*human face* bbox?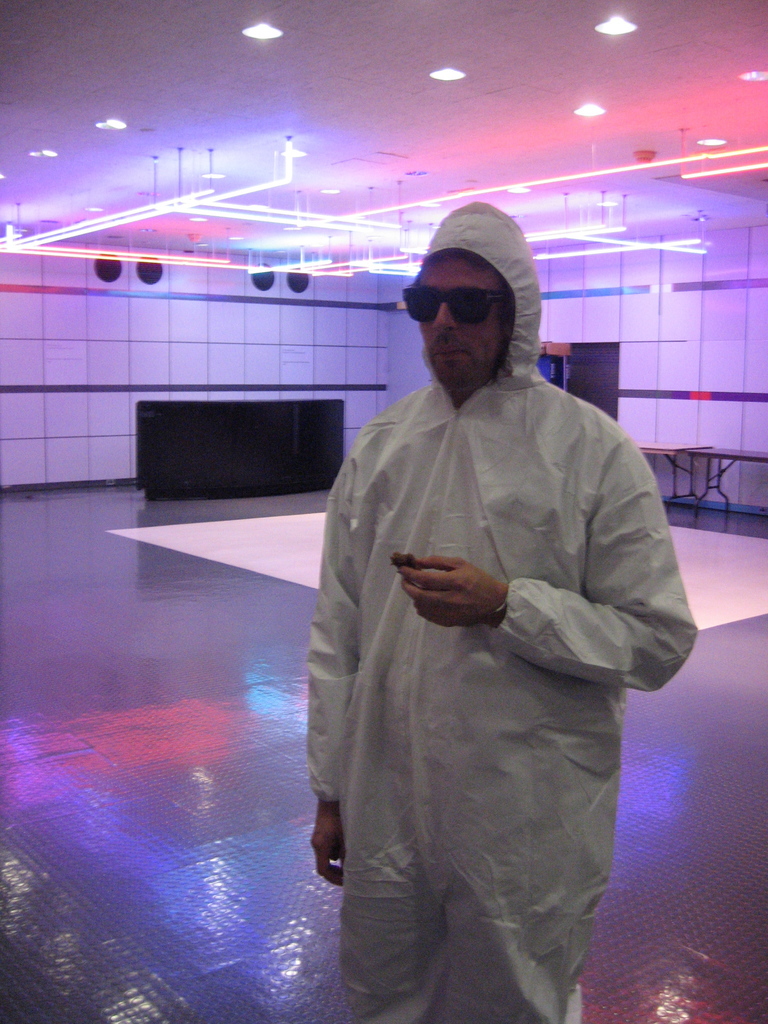
{"left": 406, "top": 253, "right": 535, "bottom": 365}
